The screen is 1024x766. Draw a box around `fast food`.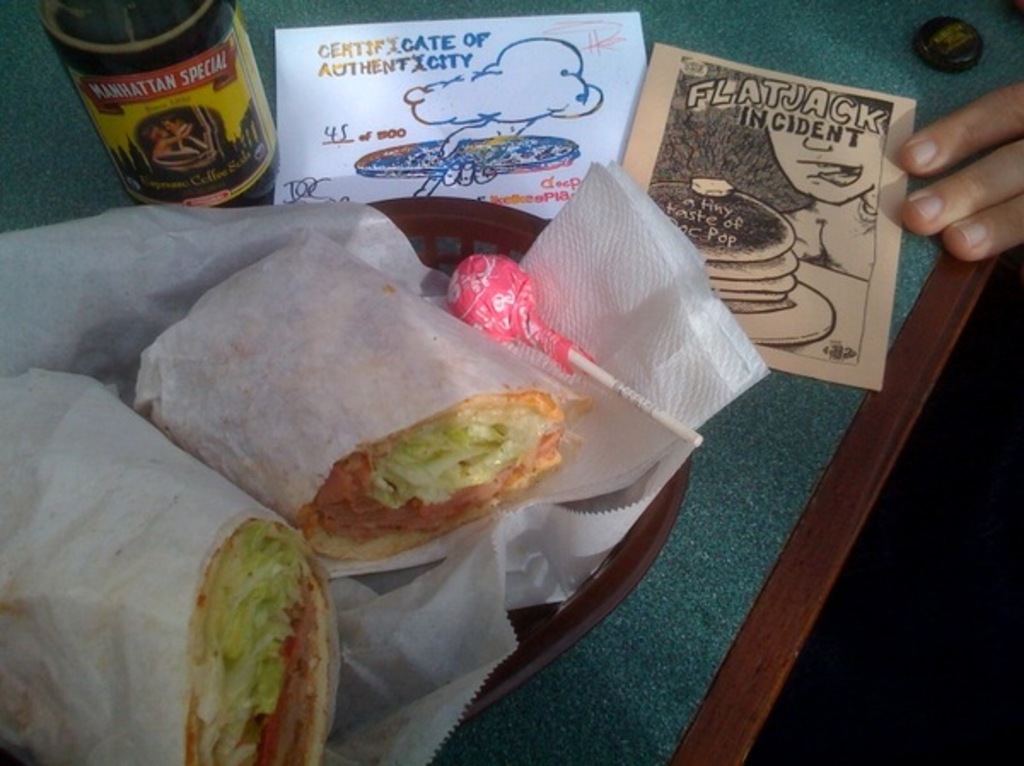
Rect(191, 517, 331, 764).
